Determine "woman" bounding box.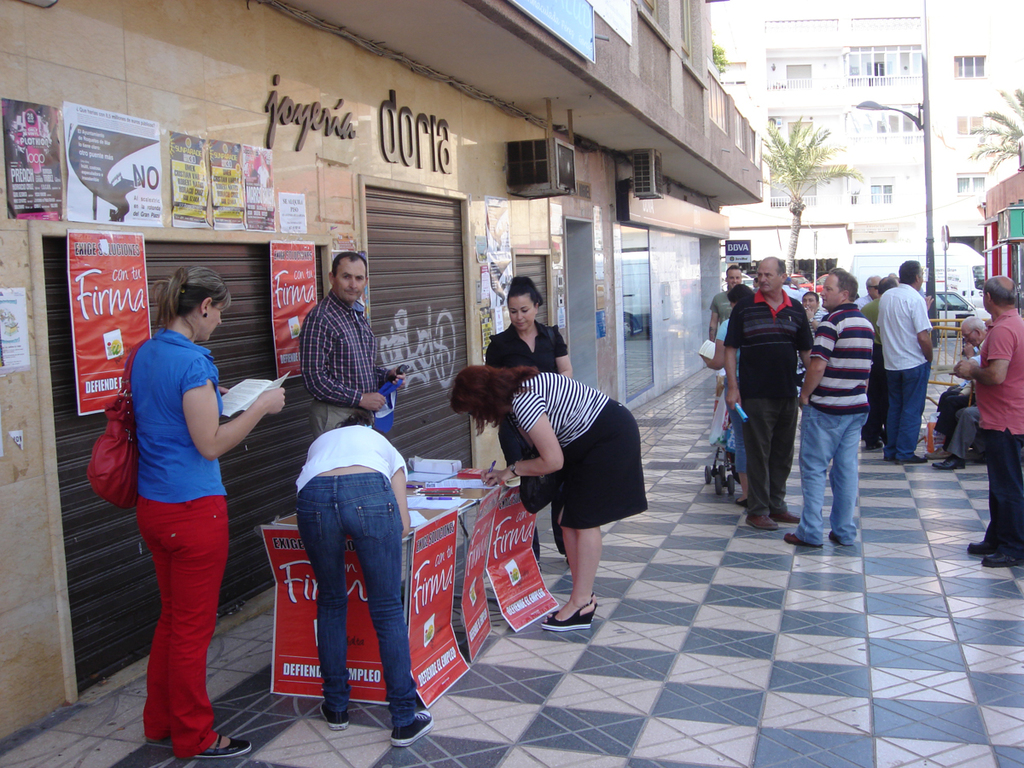
Determined: (446,363,651,639).
